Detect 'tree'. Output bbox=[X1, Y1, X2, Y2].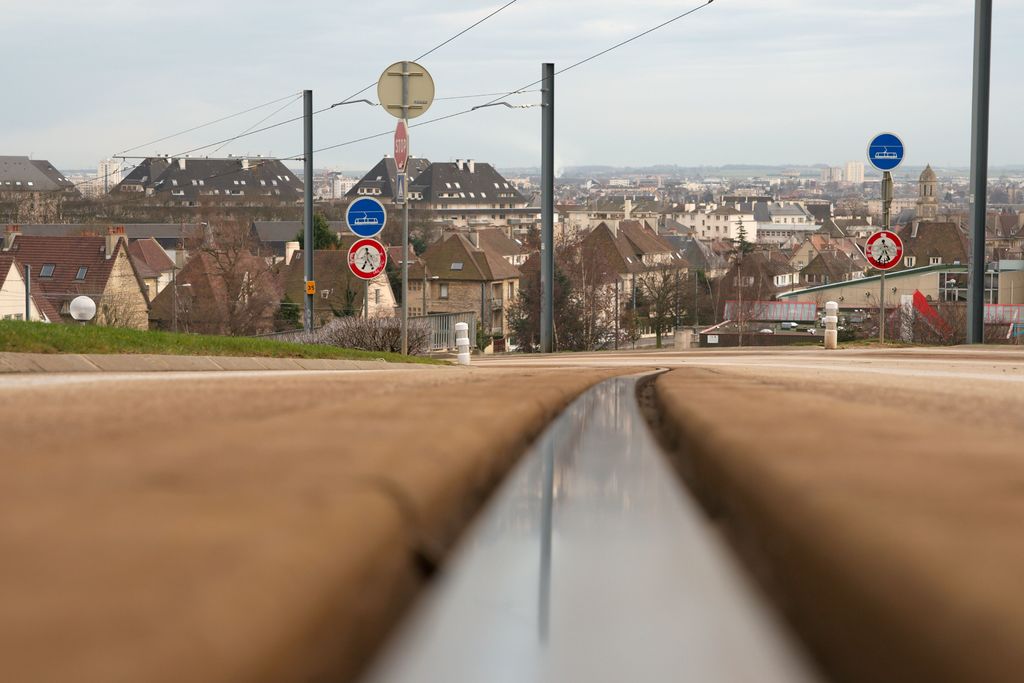
bbox=[522, 254, 580, 354].
